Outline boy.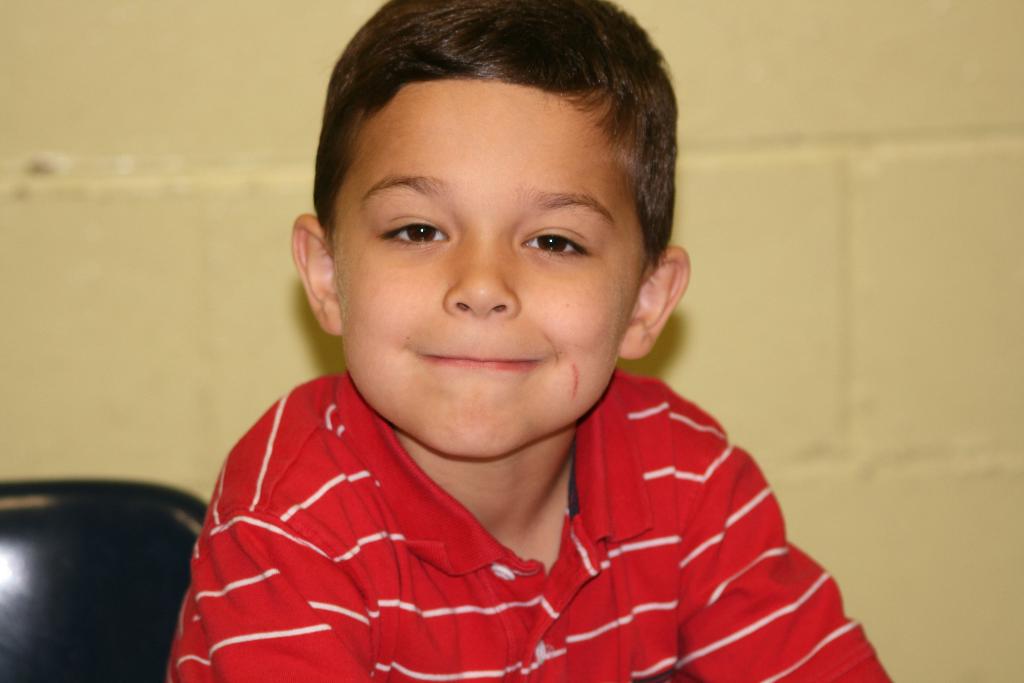
Outline: {"x1": 170, "y1": 0, "x2": 844, "y2": 682}.
